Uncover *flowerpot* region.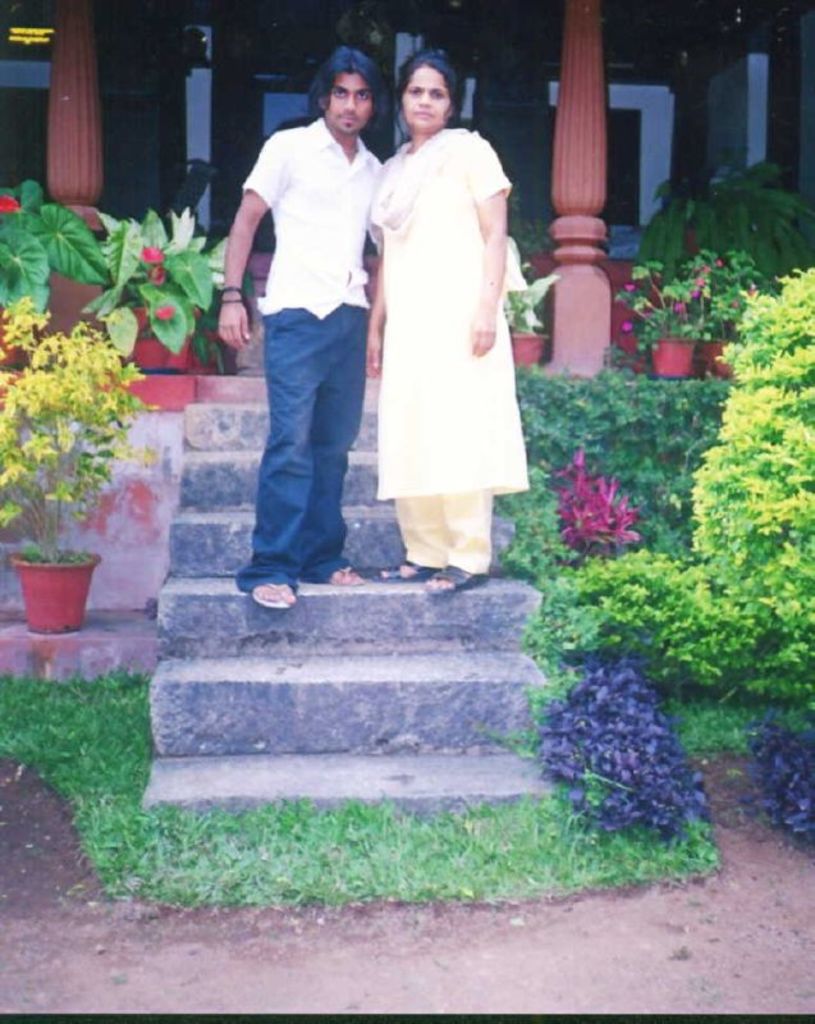
Uncovered: region(122, 305, 201, 375).
